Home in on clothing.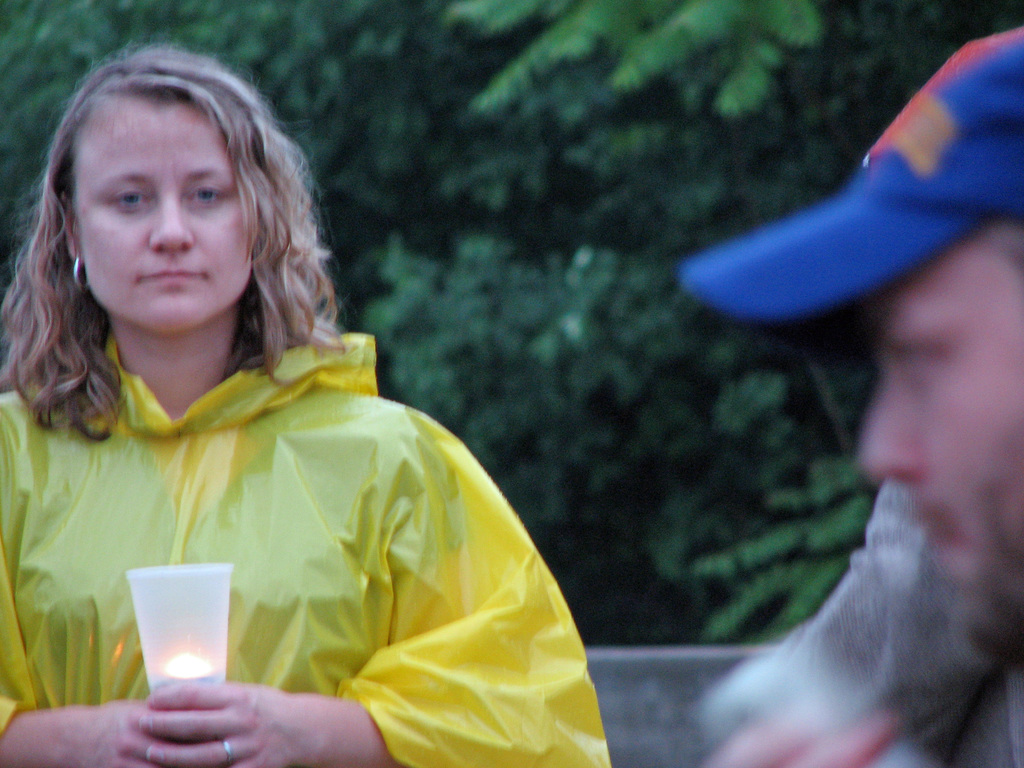
Homed in at [17,297,589,767].
